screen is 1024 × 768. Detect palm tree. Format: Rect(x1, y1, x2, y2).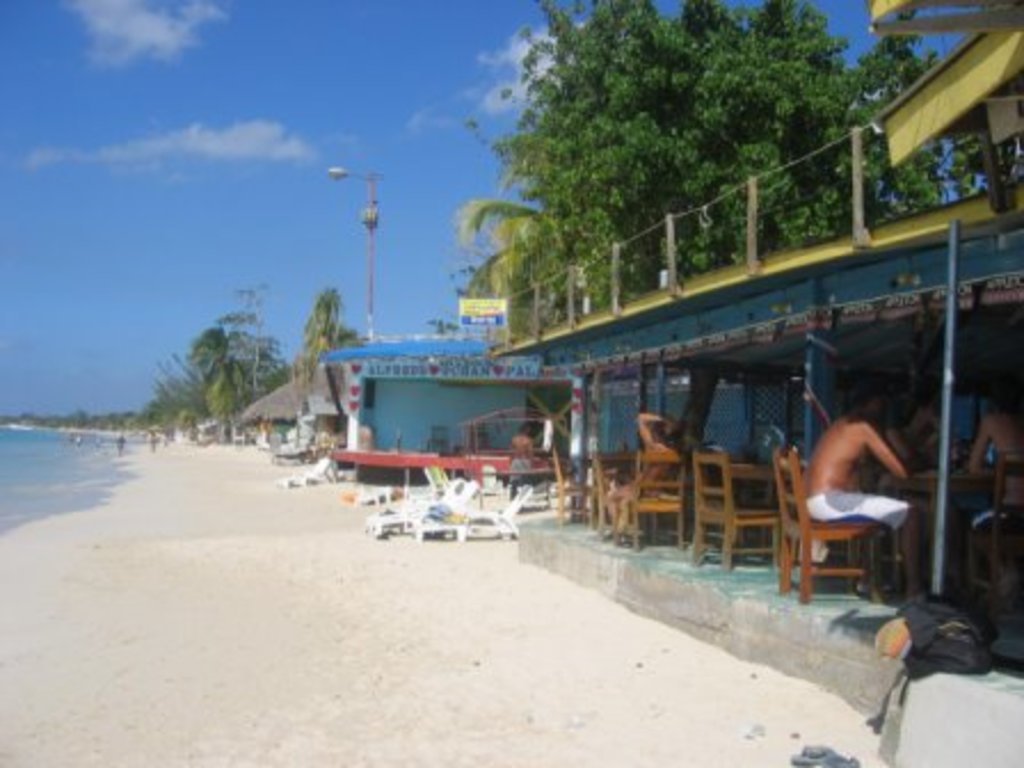
Rect(185, 322, 254, 434).
